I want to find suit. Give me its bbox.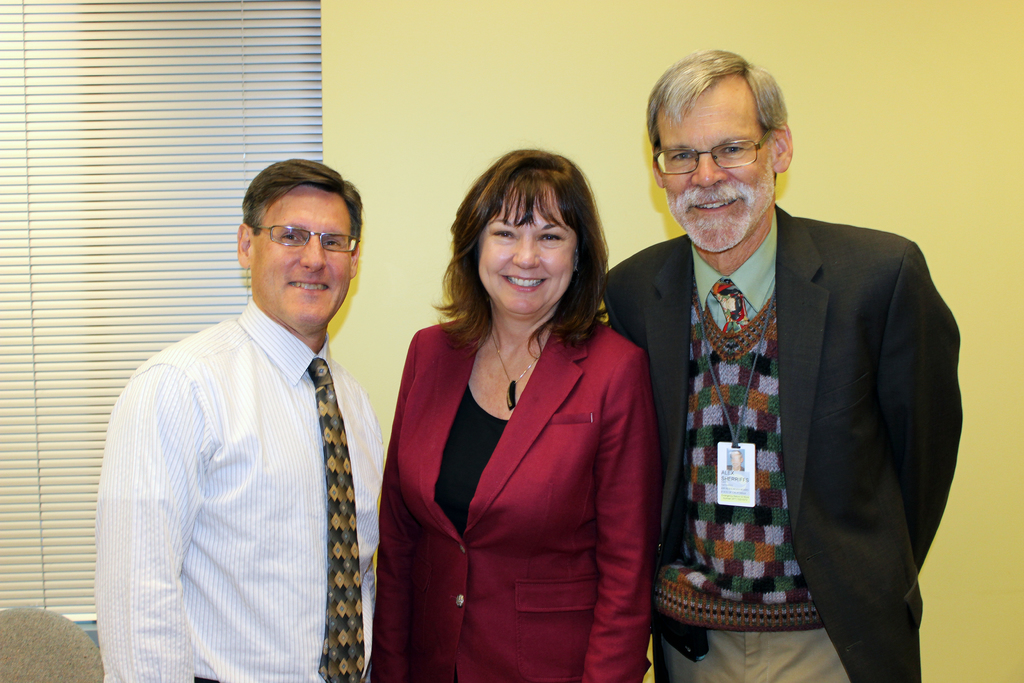
{"left": 602, "top": 201, "right": 964, "bottom": 682}.
